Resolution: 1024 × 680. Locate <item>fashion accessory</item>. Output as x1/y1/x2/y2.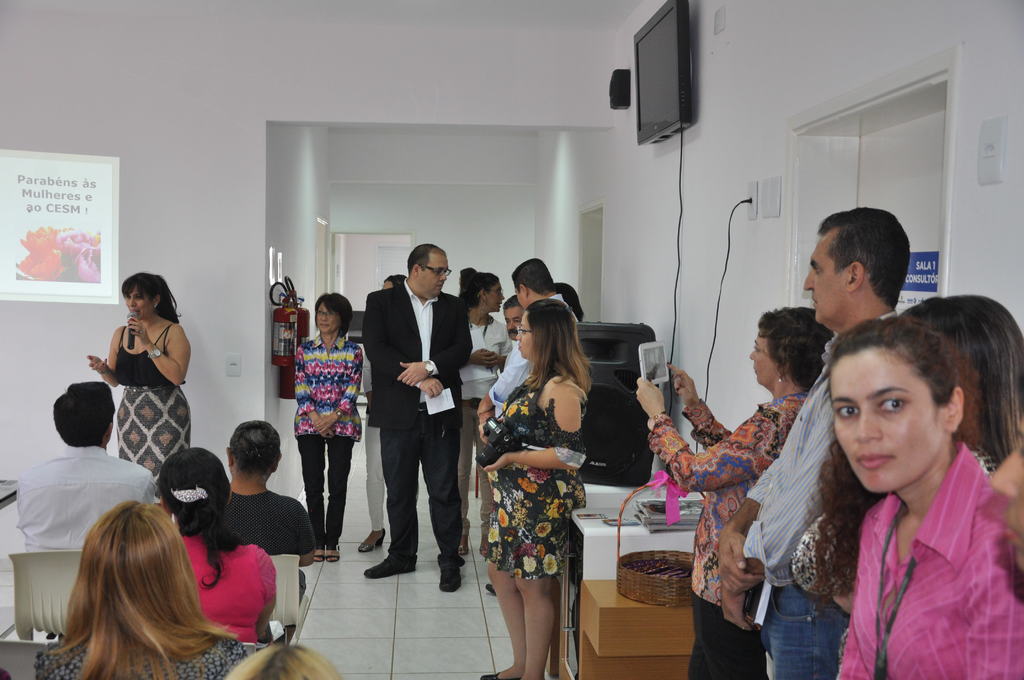
423/356/435/378.
